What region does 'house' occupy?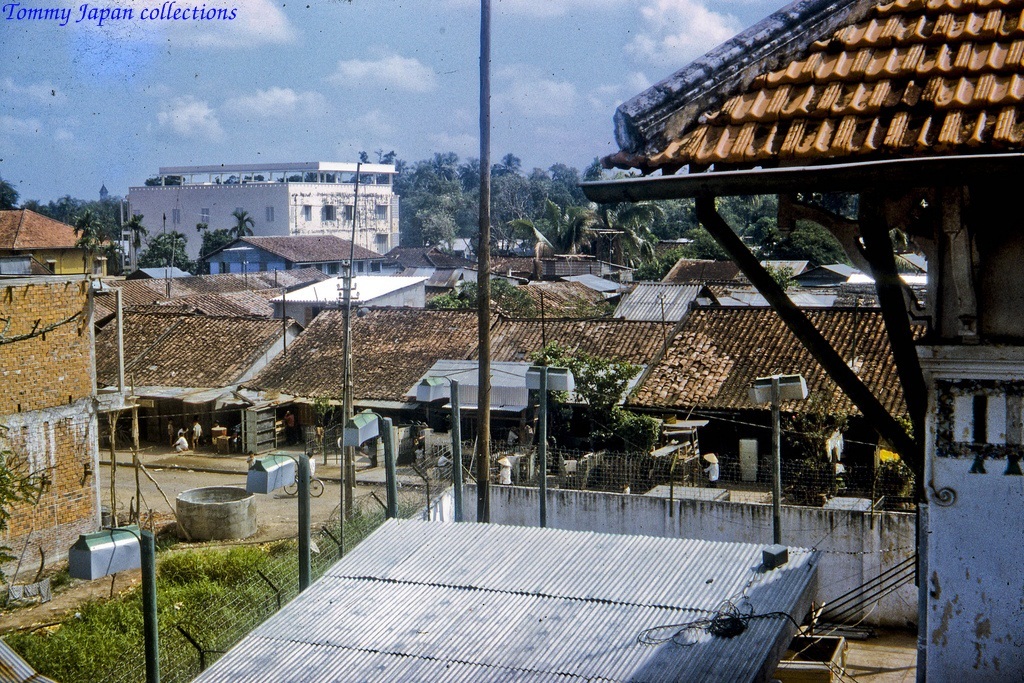
BBox(184, 0, 1023, 682).
